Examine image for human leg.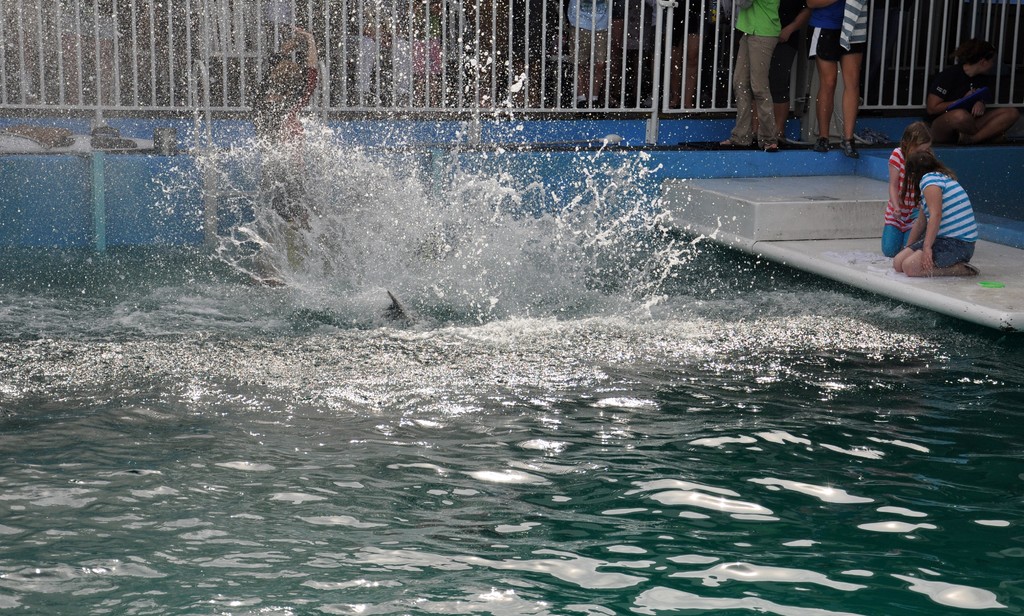
Examination result: l=722, t=42, r=746, b=153.
